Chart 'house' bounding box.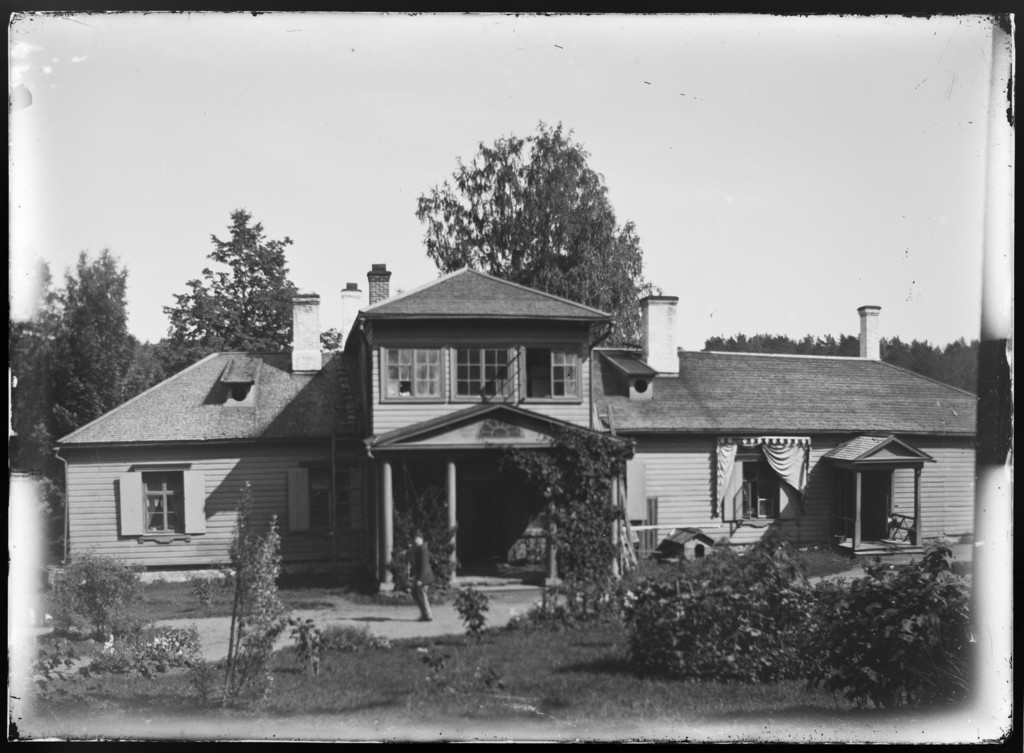
Charted: box=[104, 211, 871, 640].
